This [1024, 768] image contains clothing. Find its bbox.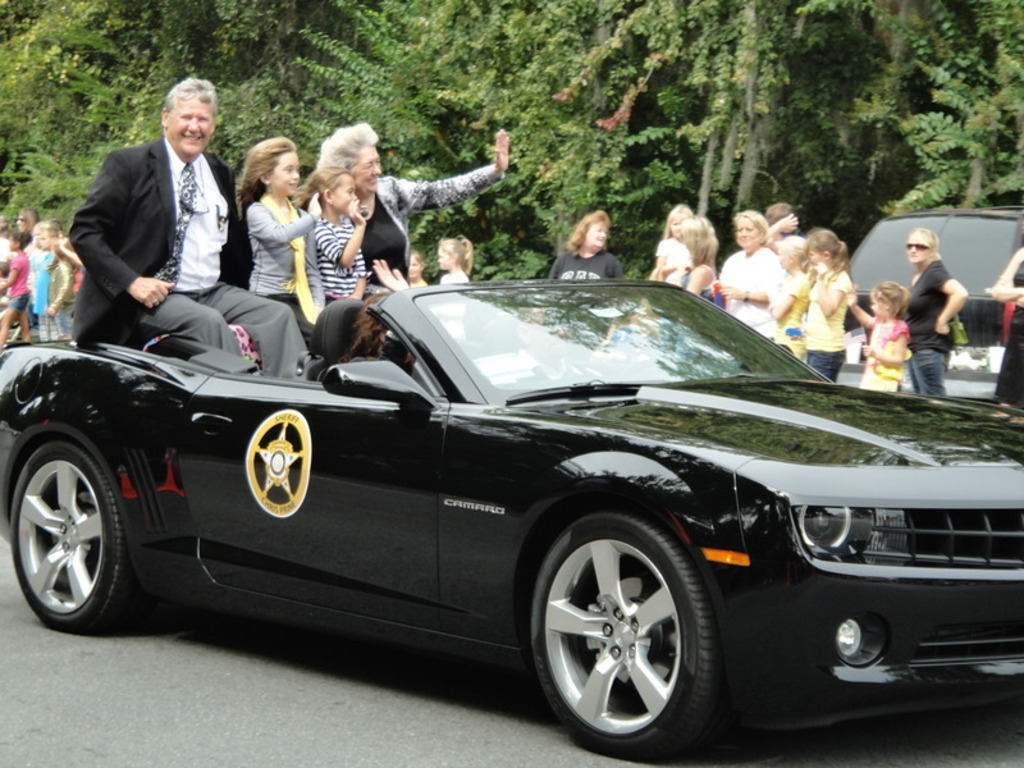
box(305, 206, 364, 306).
